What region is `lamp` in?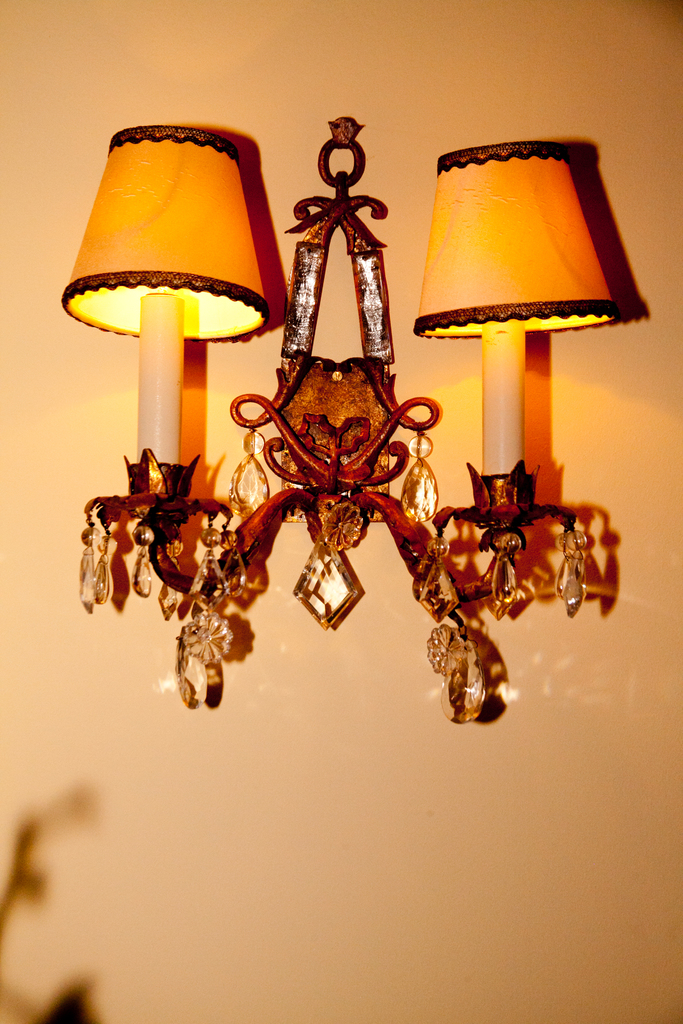
locate(58, 112, 620, 732).
